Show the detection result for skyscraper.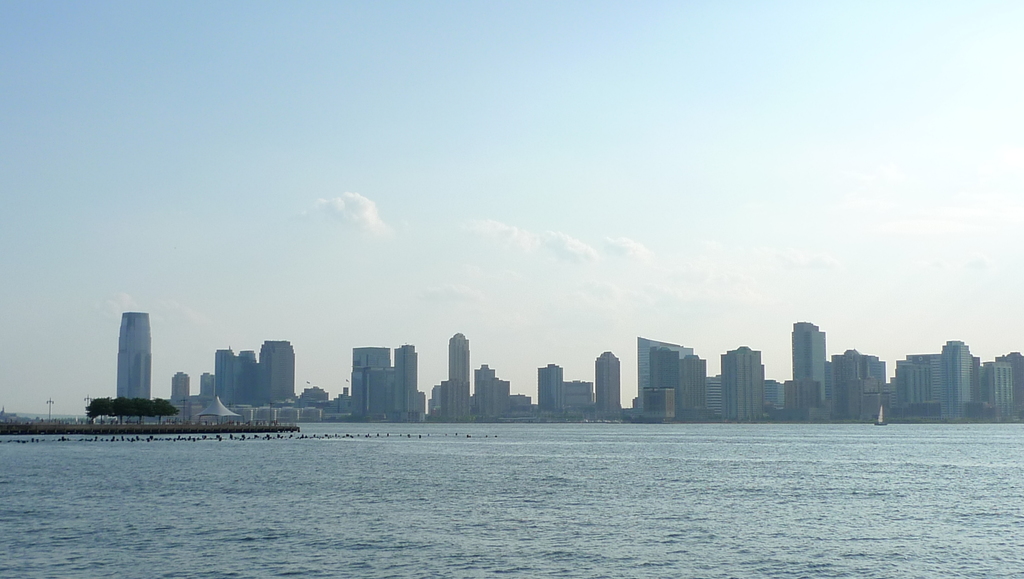
select_region(213, 345, 257, 411).
